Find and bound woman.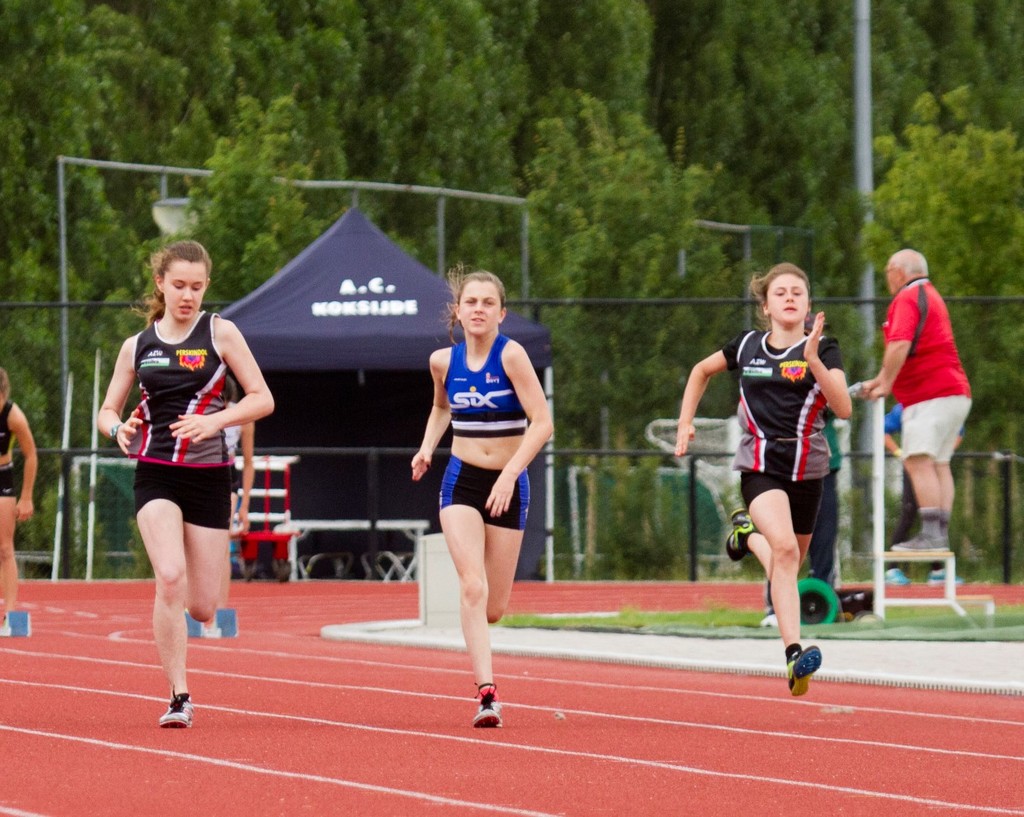
Bound: (0,367,37,629).
